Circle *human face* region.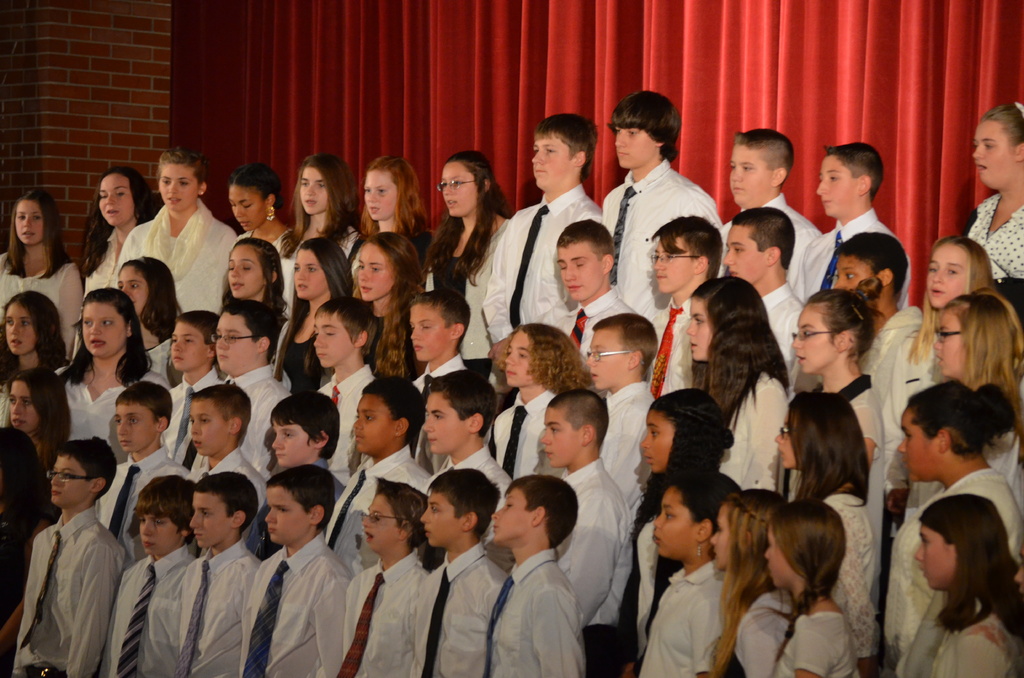
Region: <bbox>532, 134, 573, 188</bbox>.
